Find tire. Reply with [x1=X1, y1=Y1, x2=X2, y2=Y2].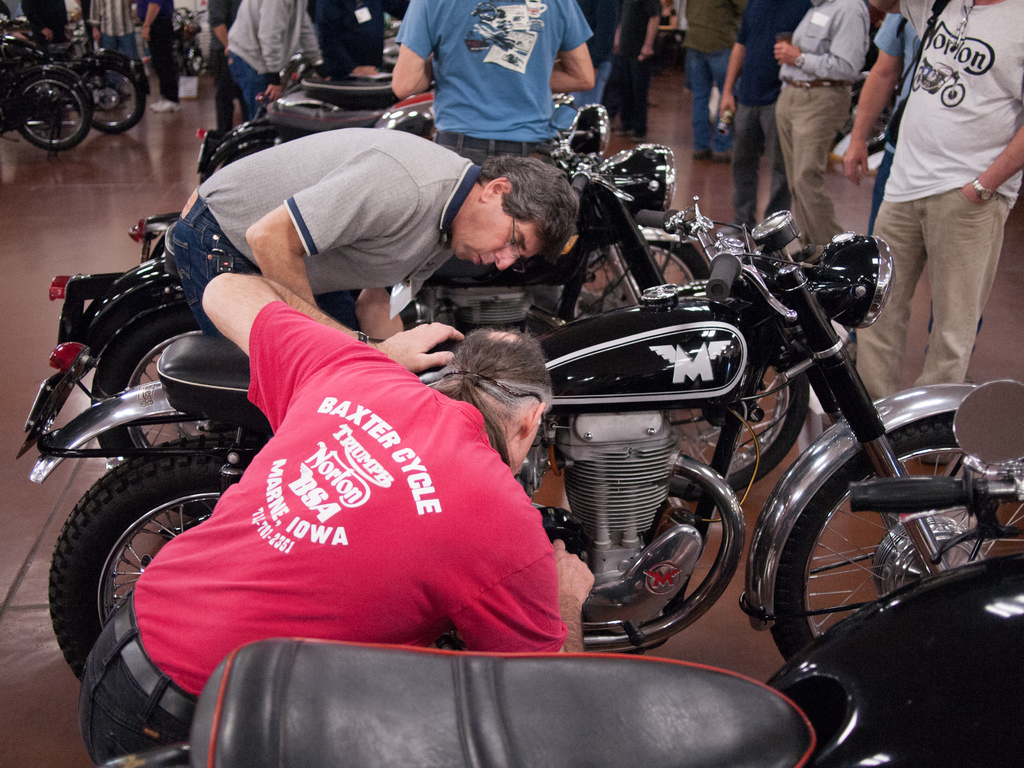
[x1=0, y1=67, x2=94, y2=151].
